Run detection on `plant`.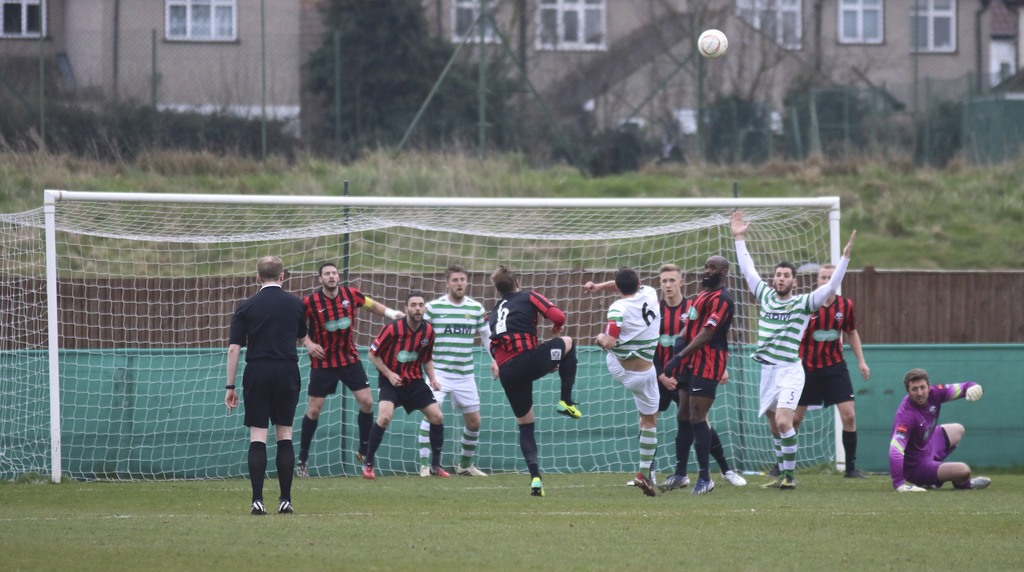
Result: Rect(582, 123, 641, 180).
